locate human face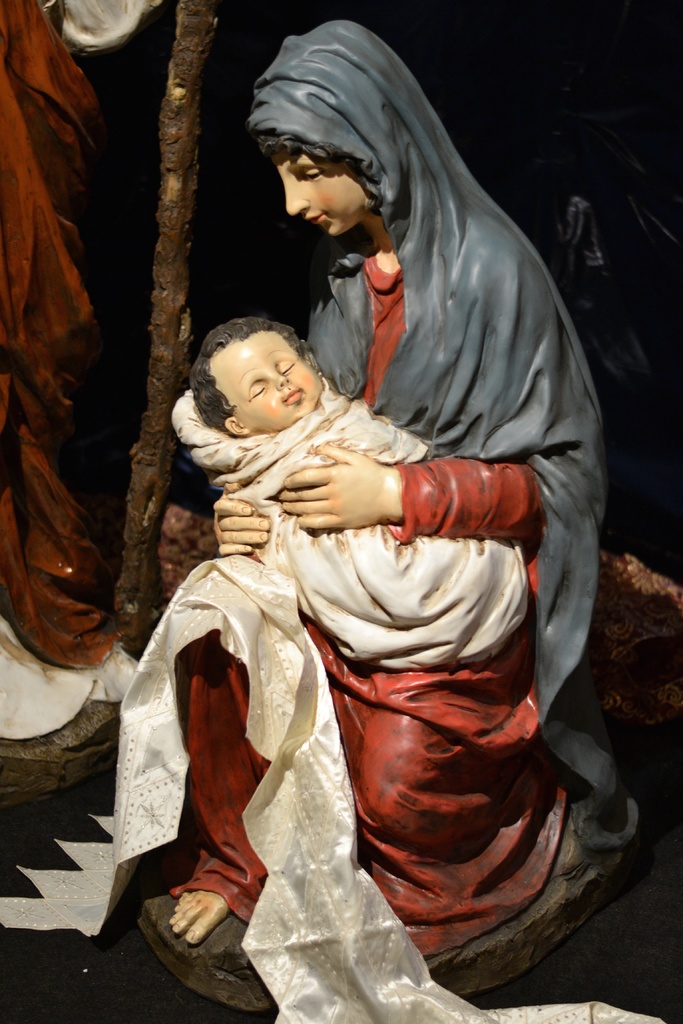
220 332 321 433
